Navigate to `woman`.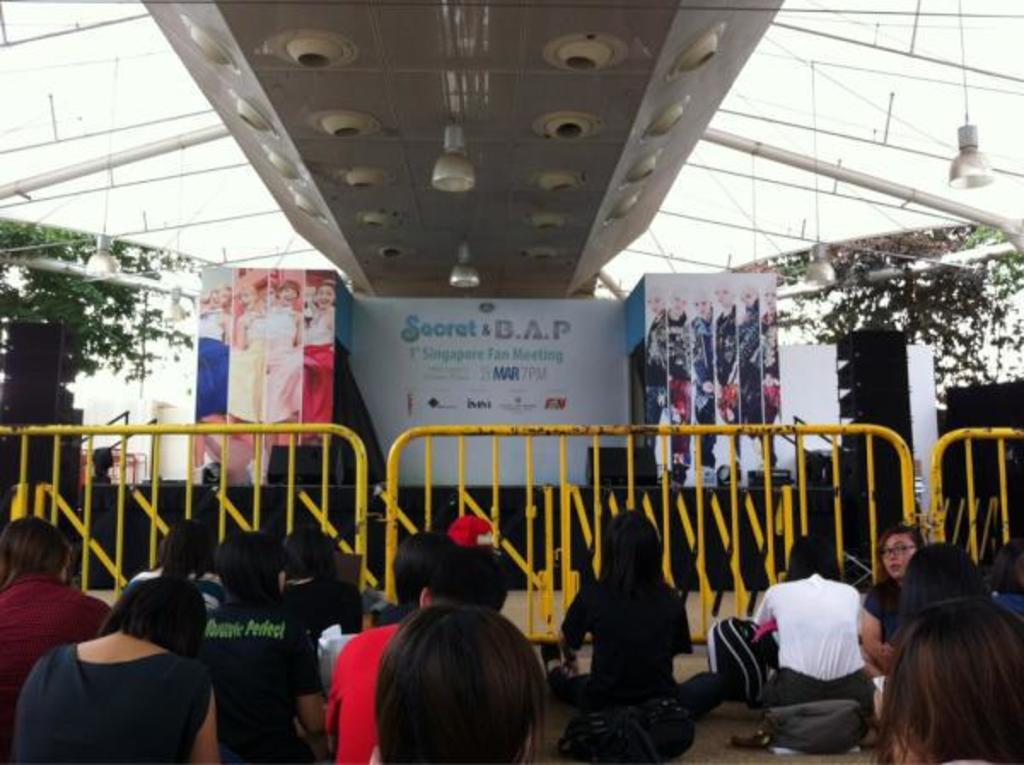
Navigation target: [302, 280, 338, 432].
